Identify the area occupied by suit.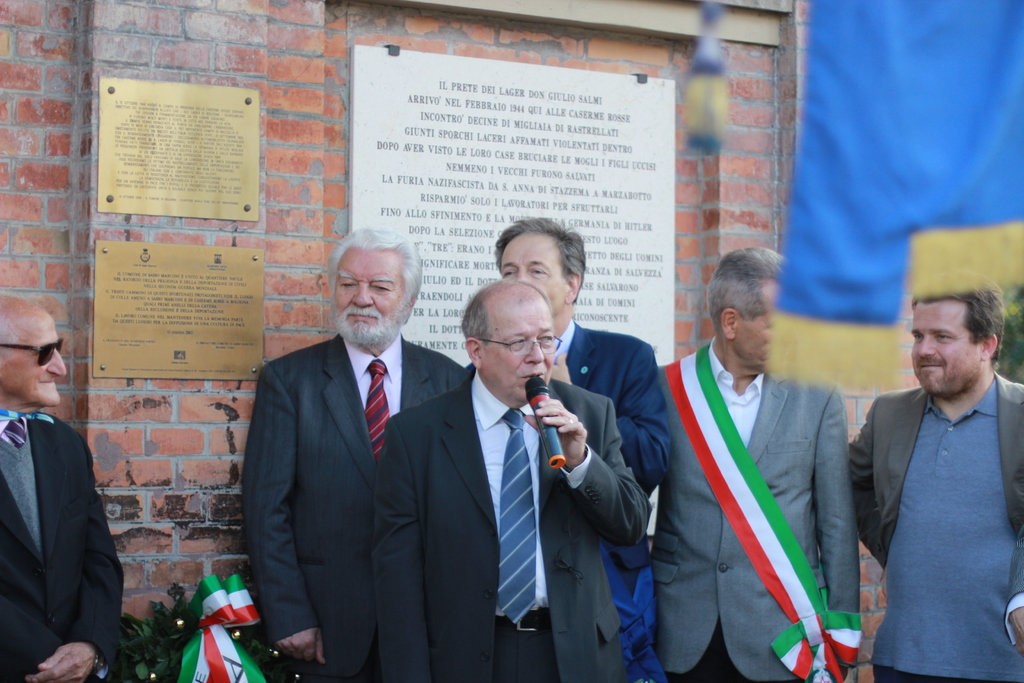
Area: 0,410,126,682.
